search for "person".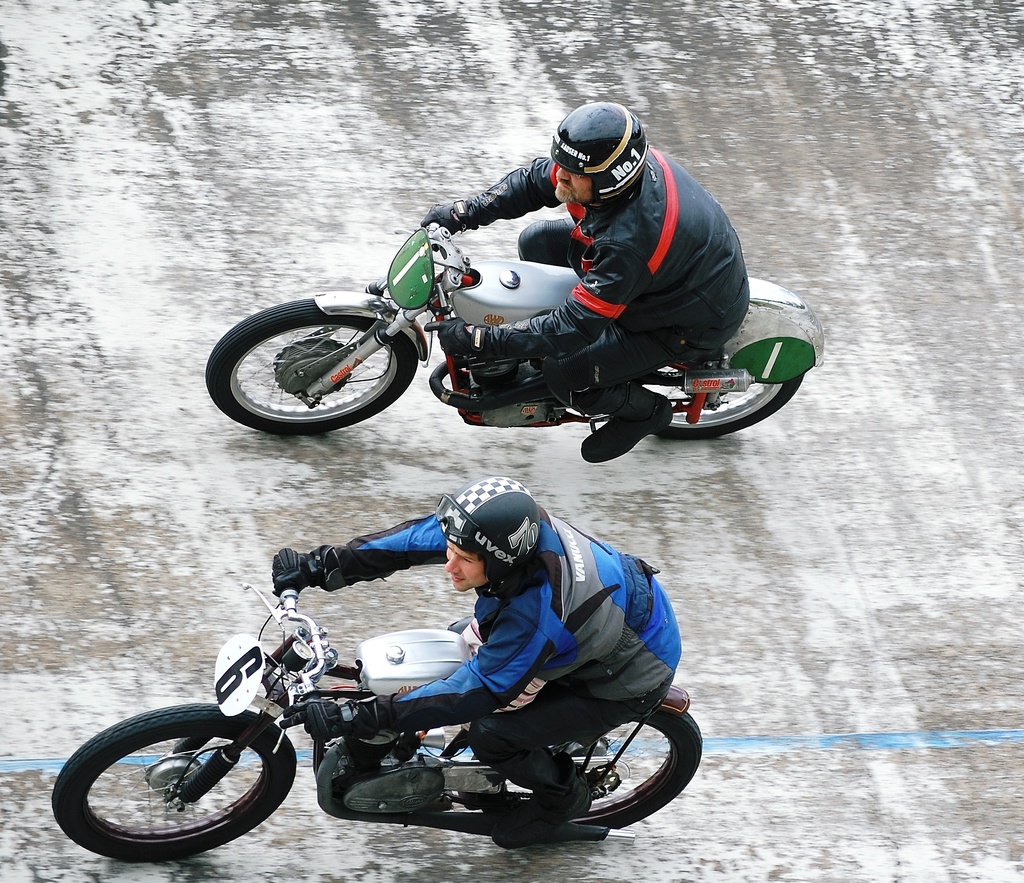
Found at x1=417 y1=106 x2=755 y2=466.
